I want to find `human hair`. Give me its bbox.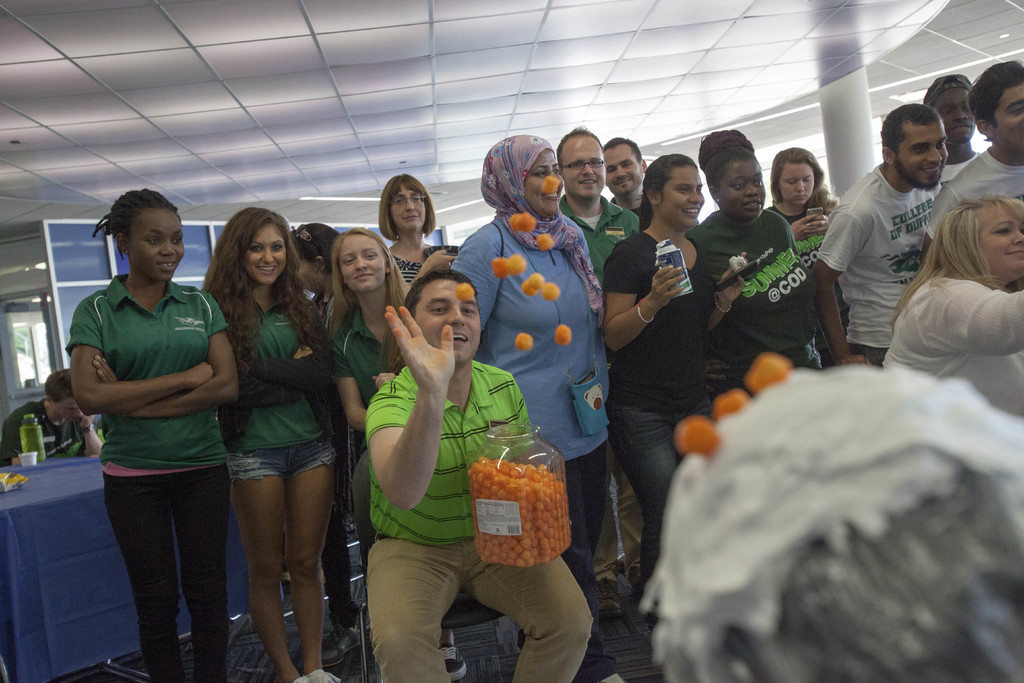
box(772, 148, 837, 223).
